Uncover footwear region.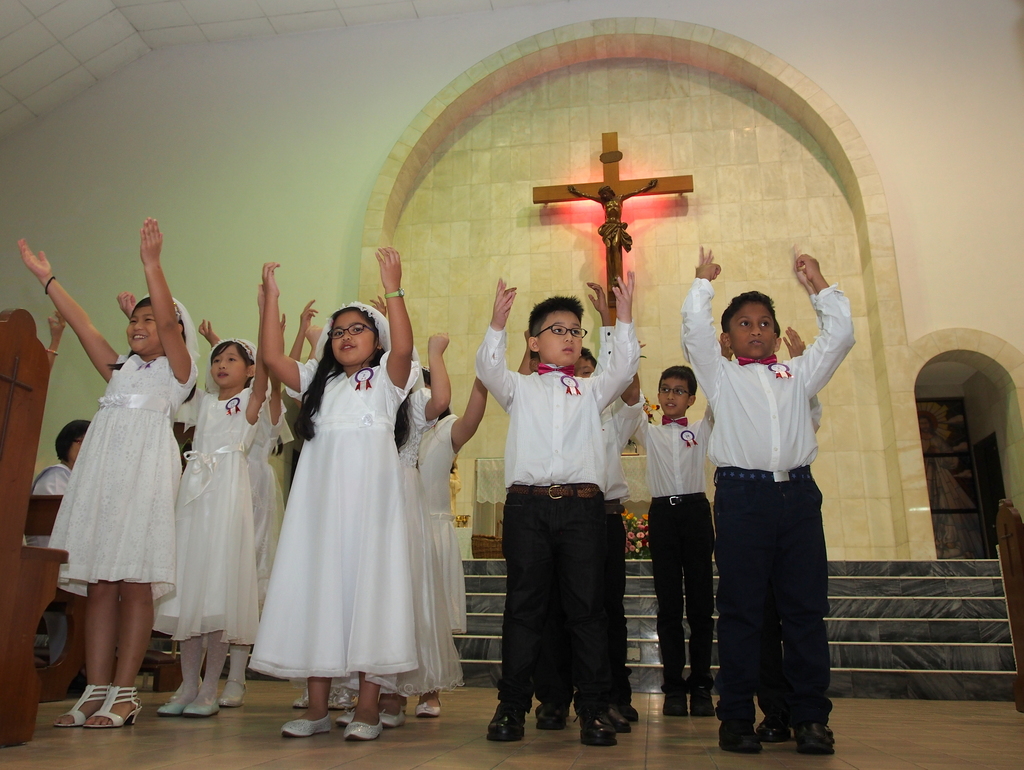
Uncovered: [601,705,629,731].
